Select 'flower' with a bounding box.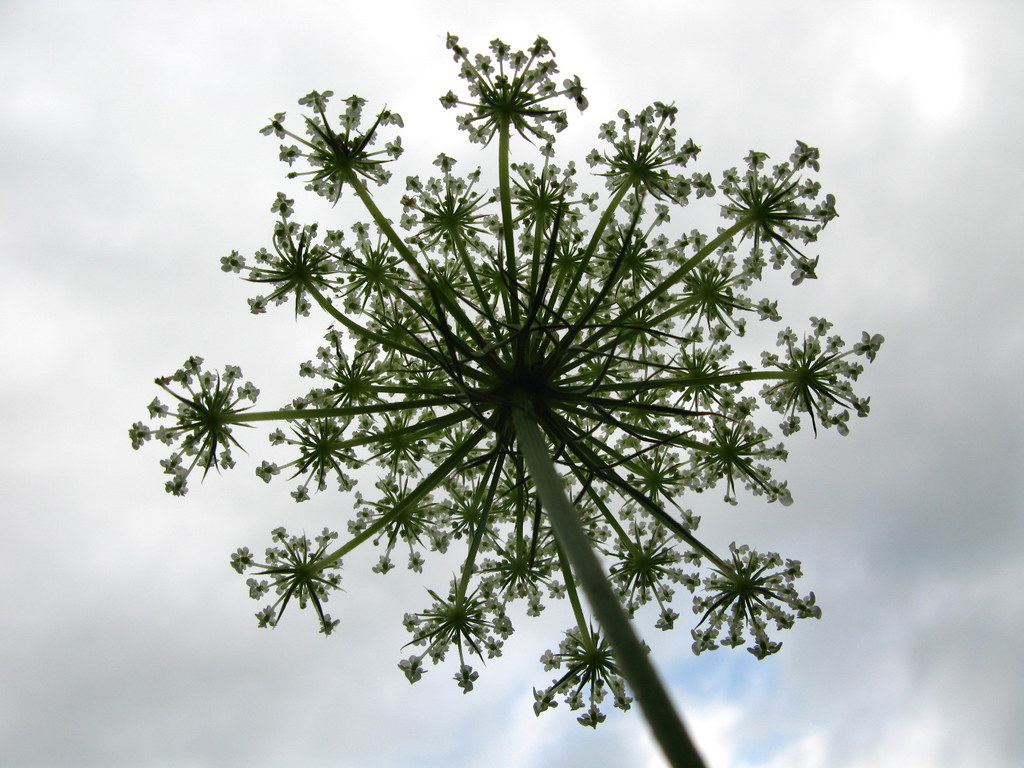
<region>123, 17, 903, 735</region>.
